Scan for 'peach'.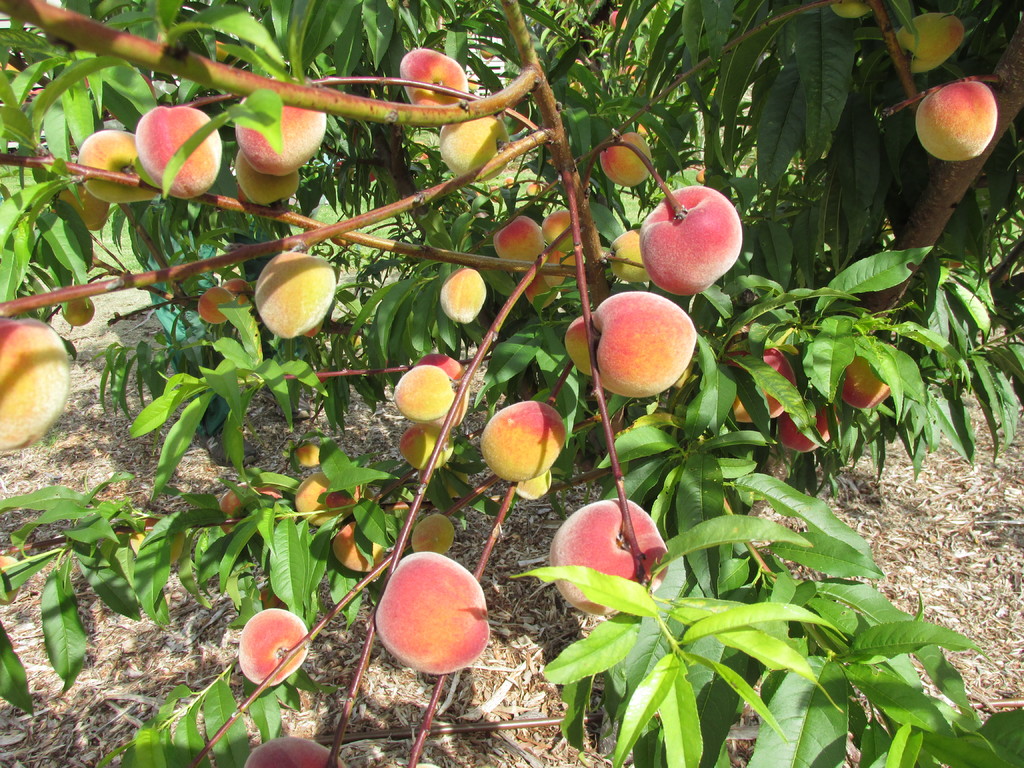
Scan result: box=[442, 268, 485, 320].
